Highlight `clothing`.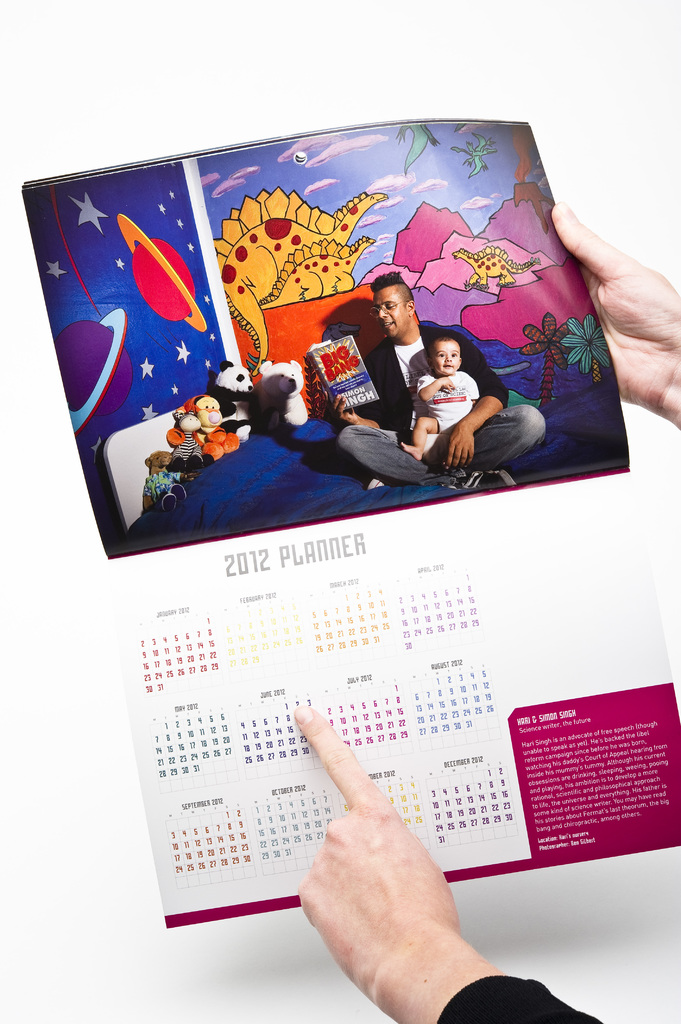
Highlighted region: 439:974:603:1023.
